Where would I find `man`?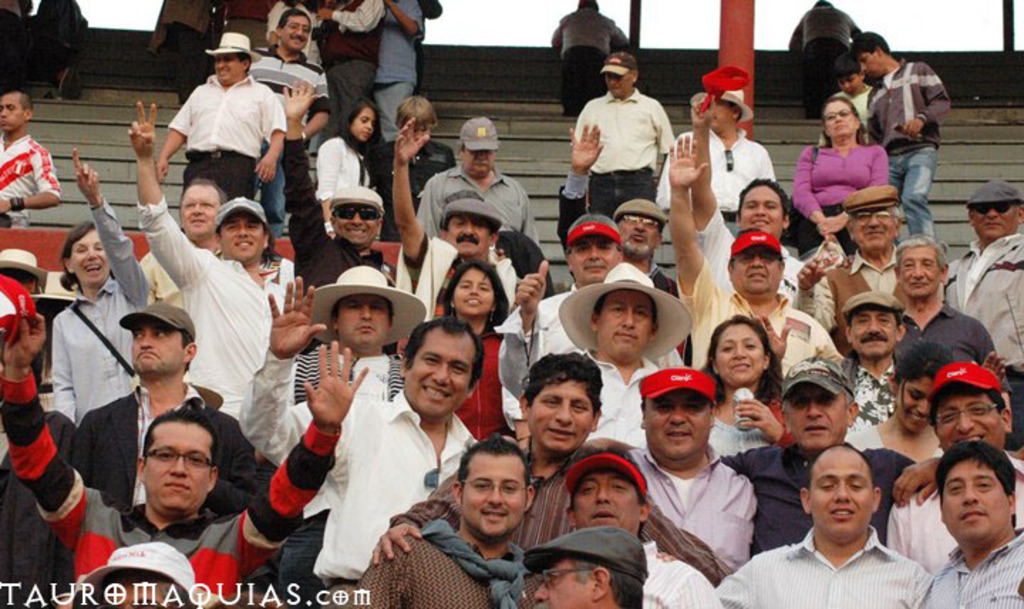
At box(683, 81, 808, 289).
